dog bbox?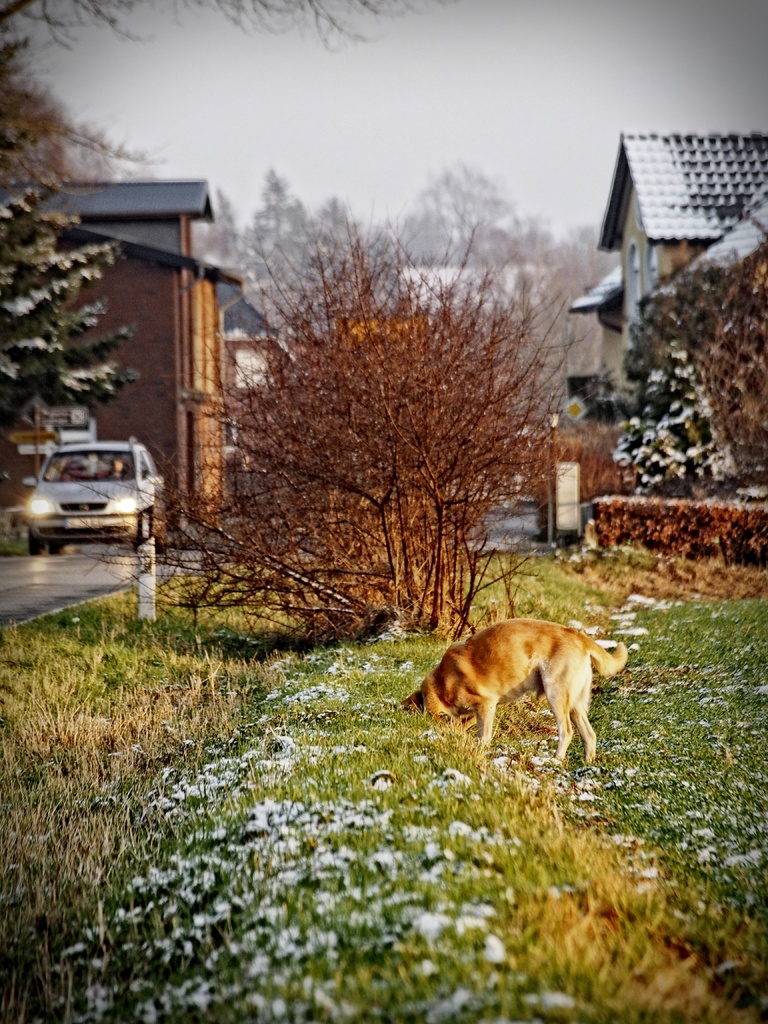
select_region(394, 615, 634, 765)
